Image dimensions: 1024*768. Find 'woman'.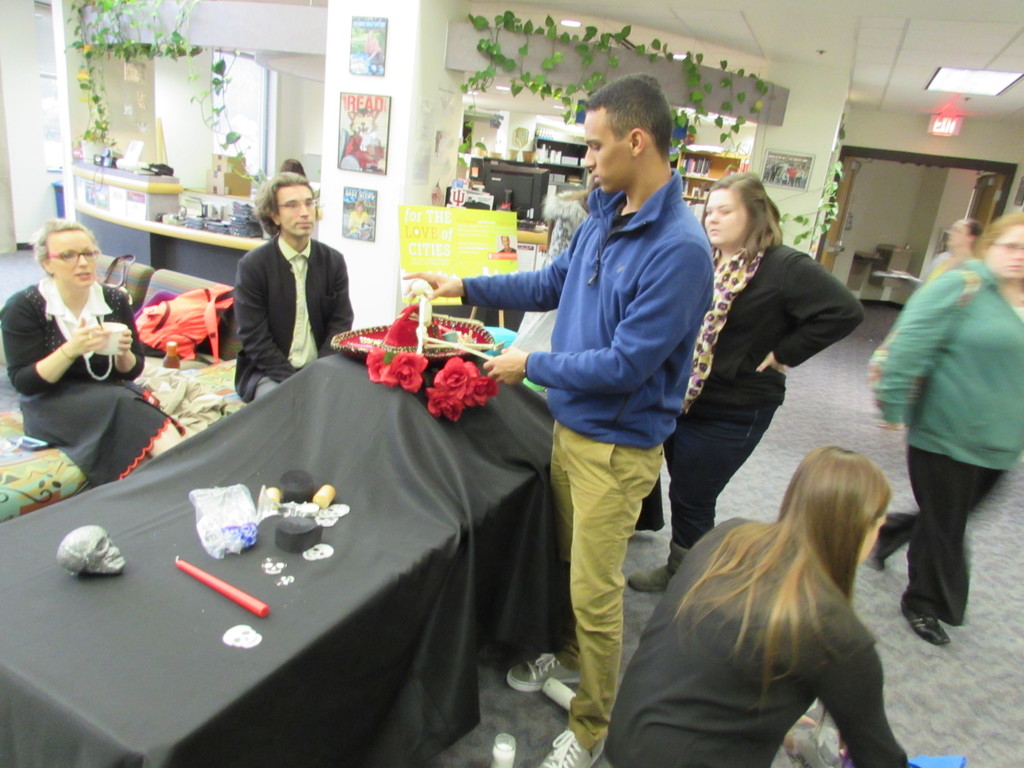
bbox=(861, 216, 1023, 650).
